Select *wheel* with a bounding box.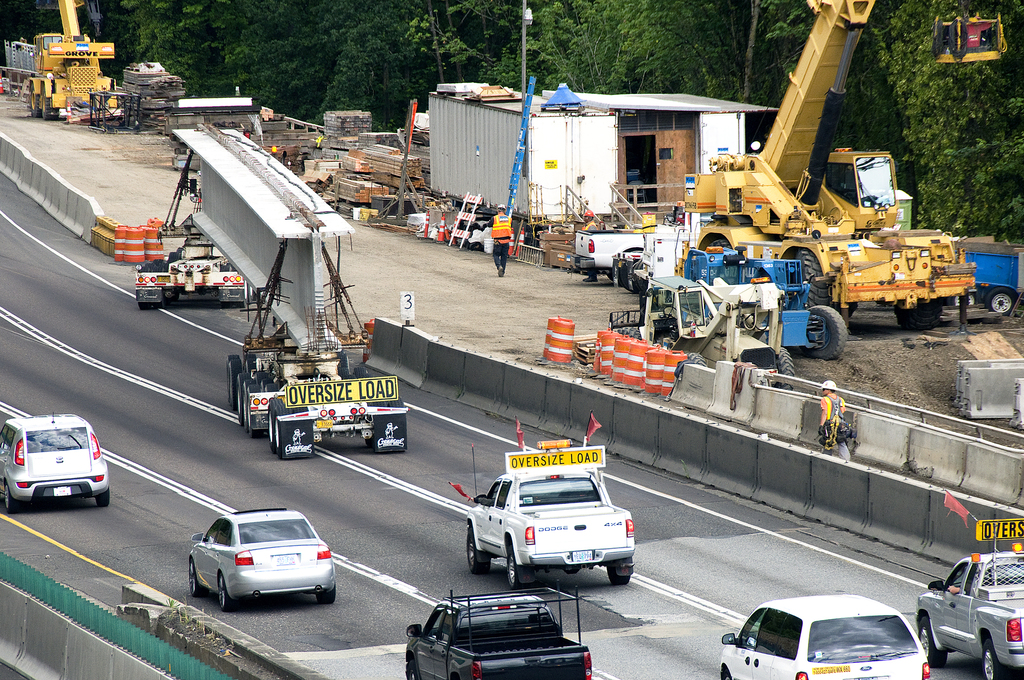
776, 346, 789, 395.
